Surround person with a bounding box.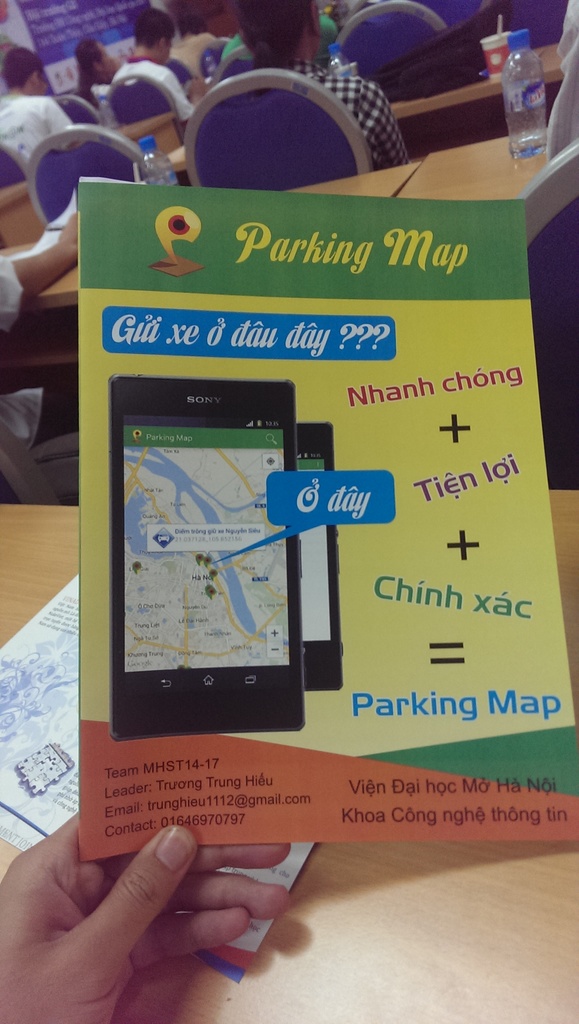
70,37,116,126.
